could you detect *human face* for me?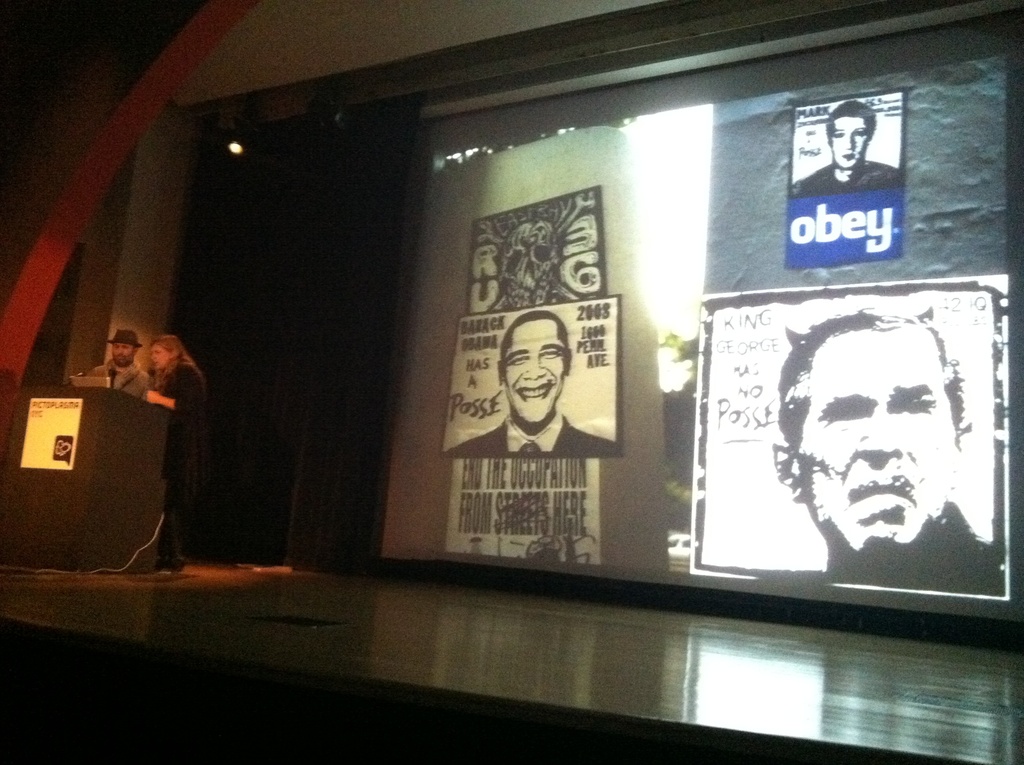
Detection result: <box>115,344,136,360</box>.
